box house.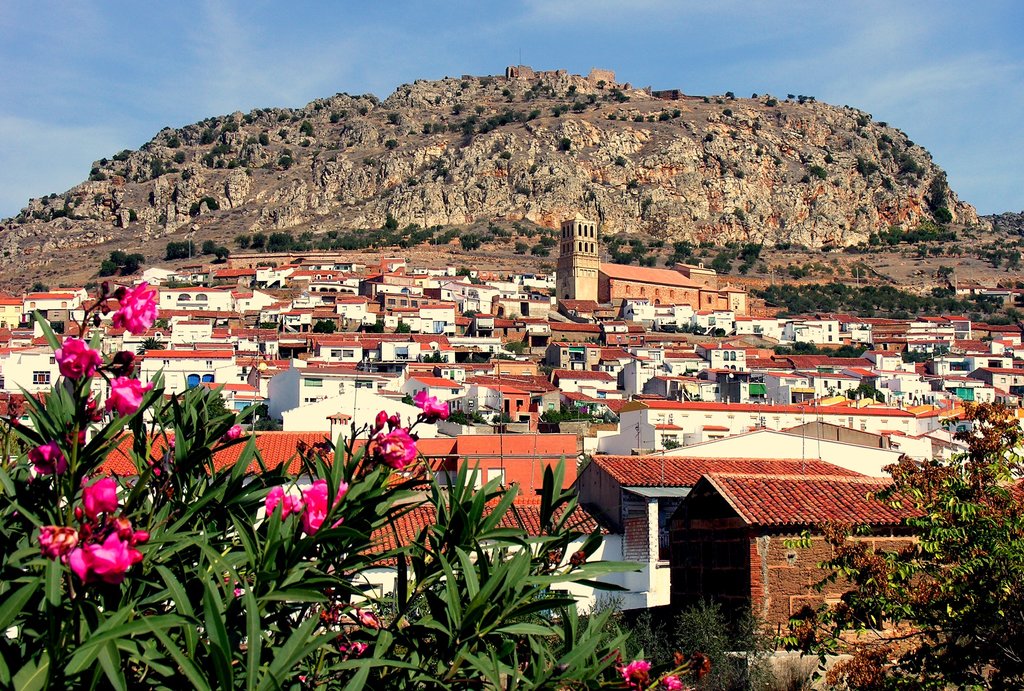
[22, 293, 79, 308].
